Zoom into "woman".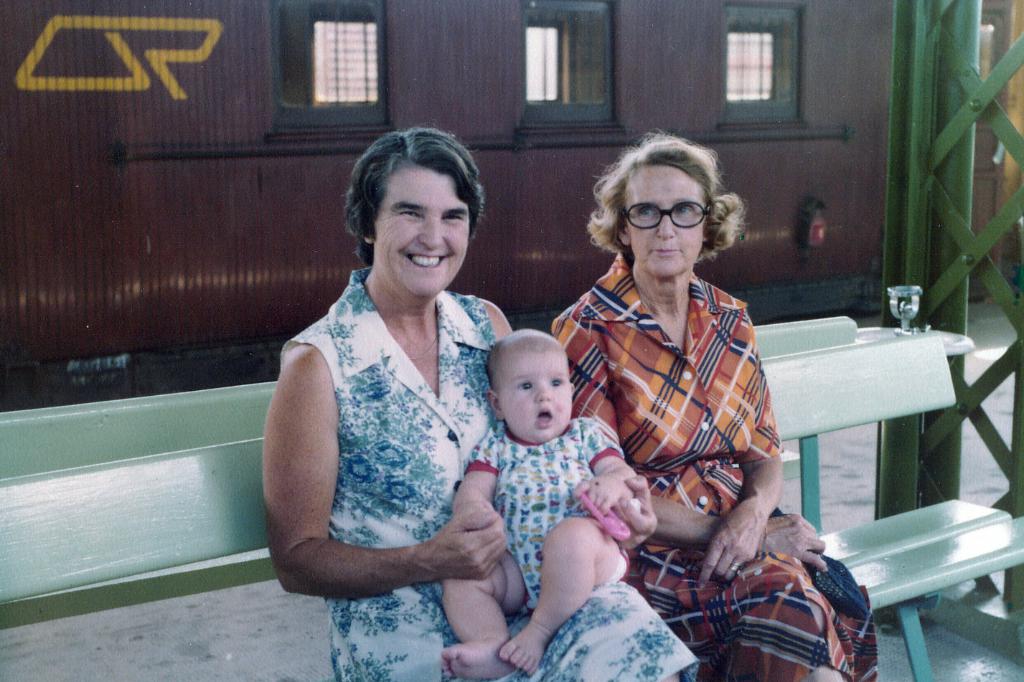
Zoom target: (left=264, top=123, right=697, bottom=681).
